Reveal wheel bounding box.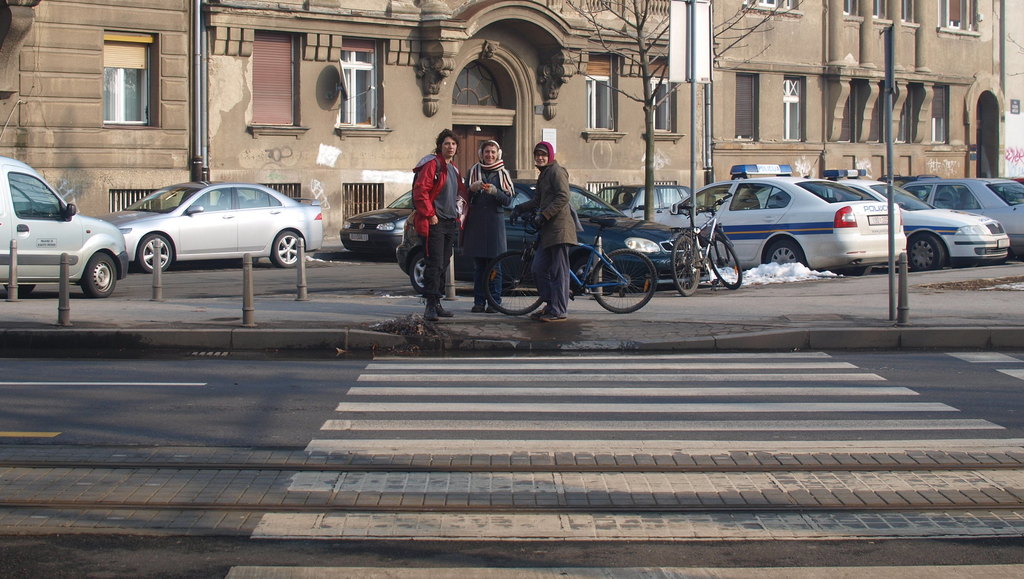
Revealed: x1=762 y1=235 x2=808 y2=268.
